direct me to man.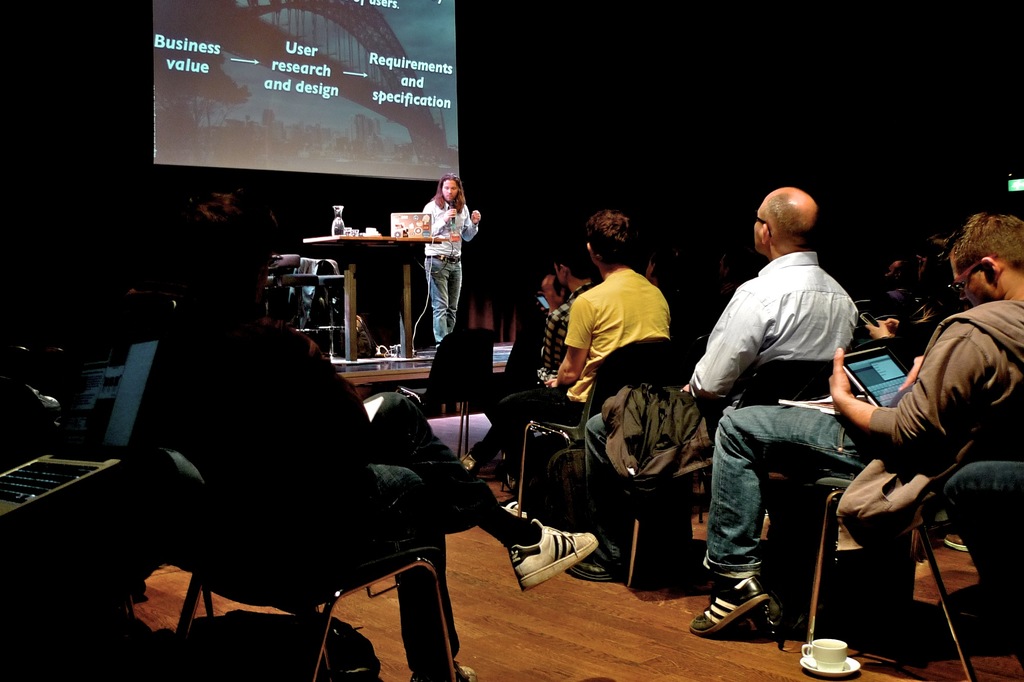
Direction: box(417, 174, 481, 344).
